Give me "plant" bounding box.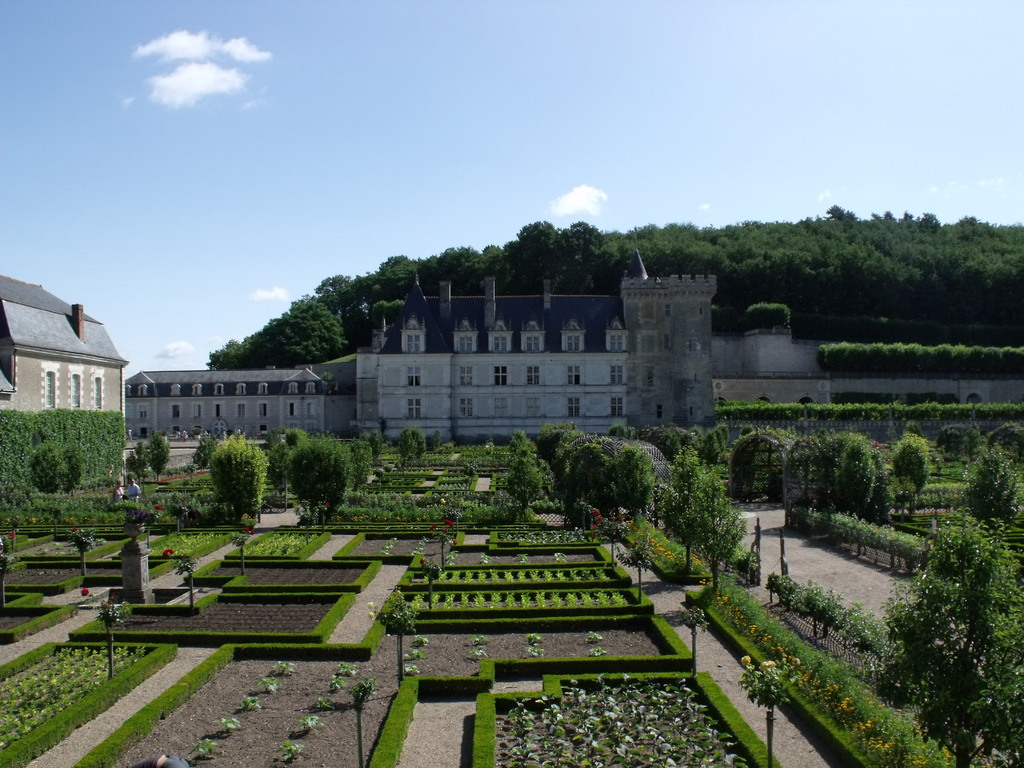
rect(528, 646, 543, 658).
